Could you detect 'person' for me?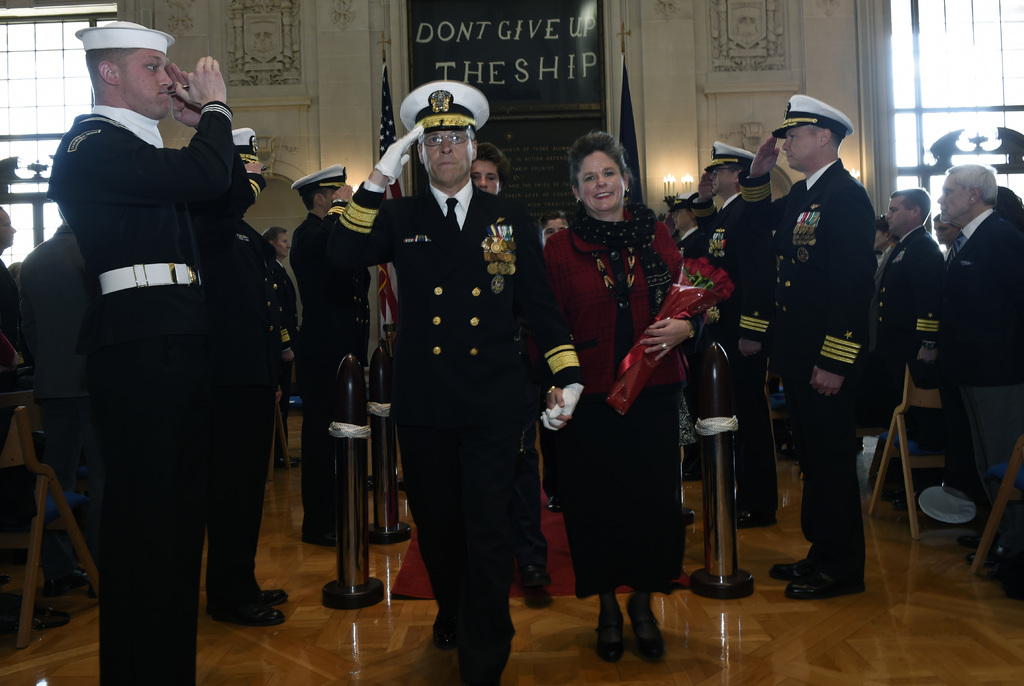
Detection result: x1=52 y1=20 x2=233 y2=683.
